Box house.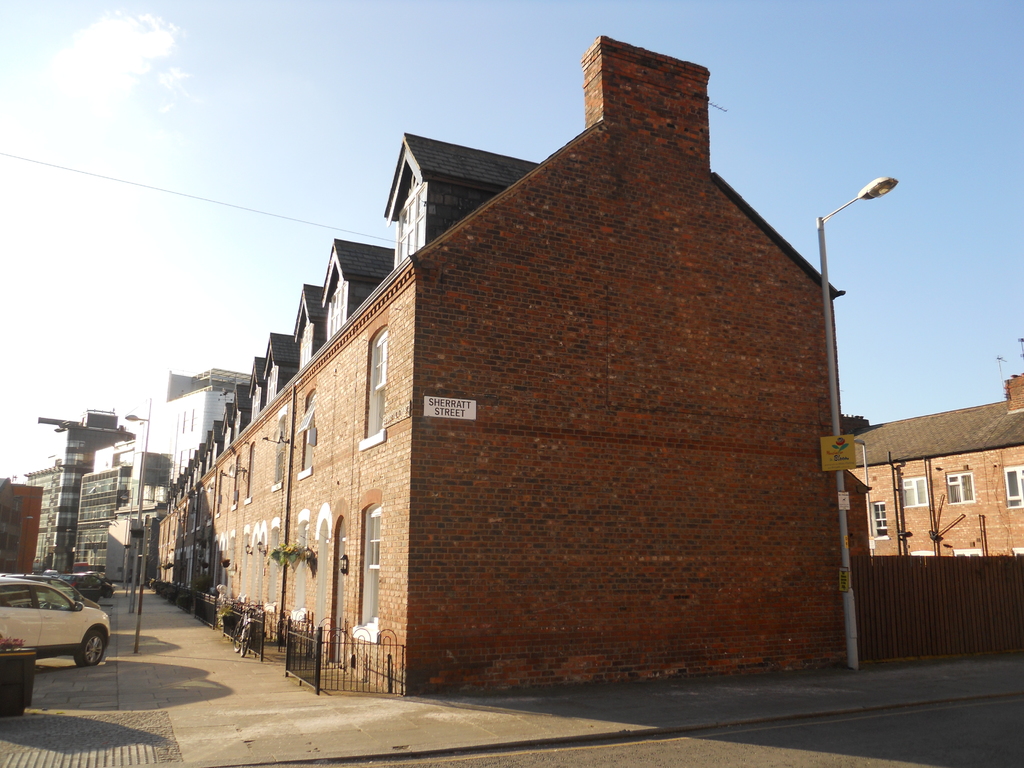
locate(866, 326, 1023, 558).
